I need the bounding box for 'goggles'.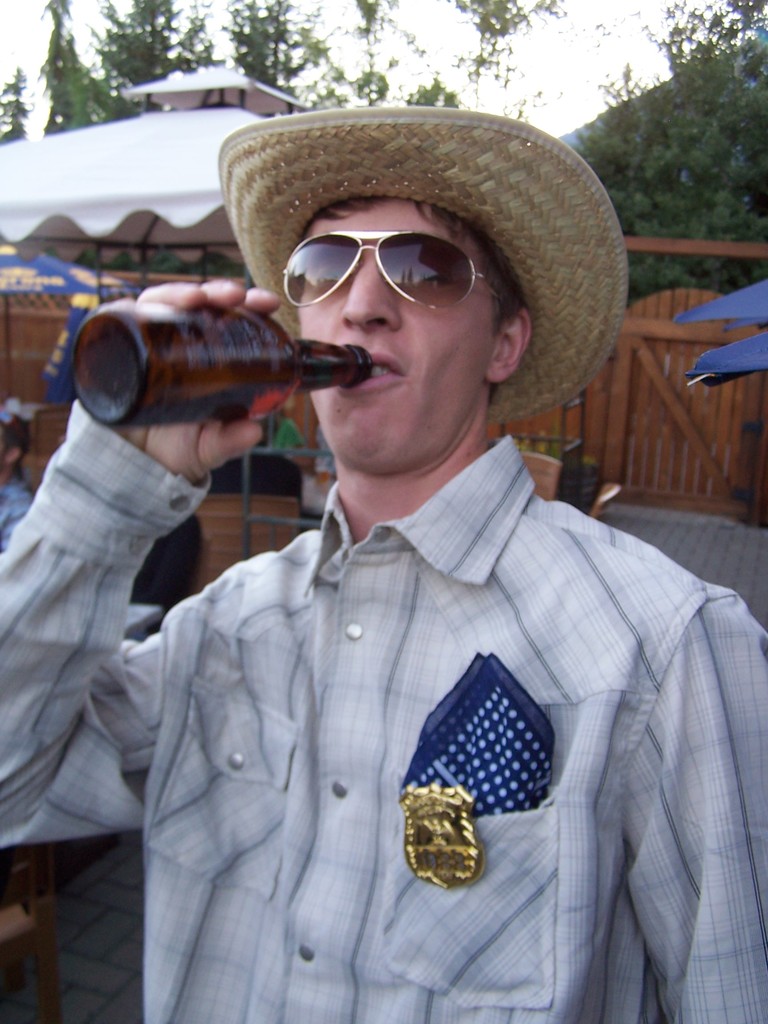
Here it is: 263:208:540:312.
